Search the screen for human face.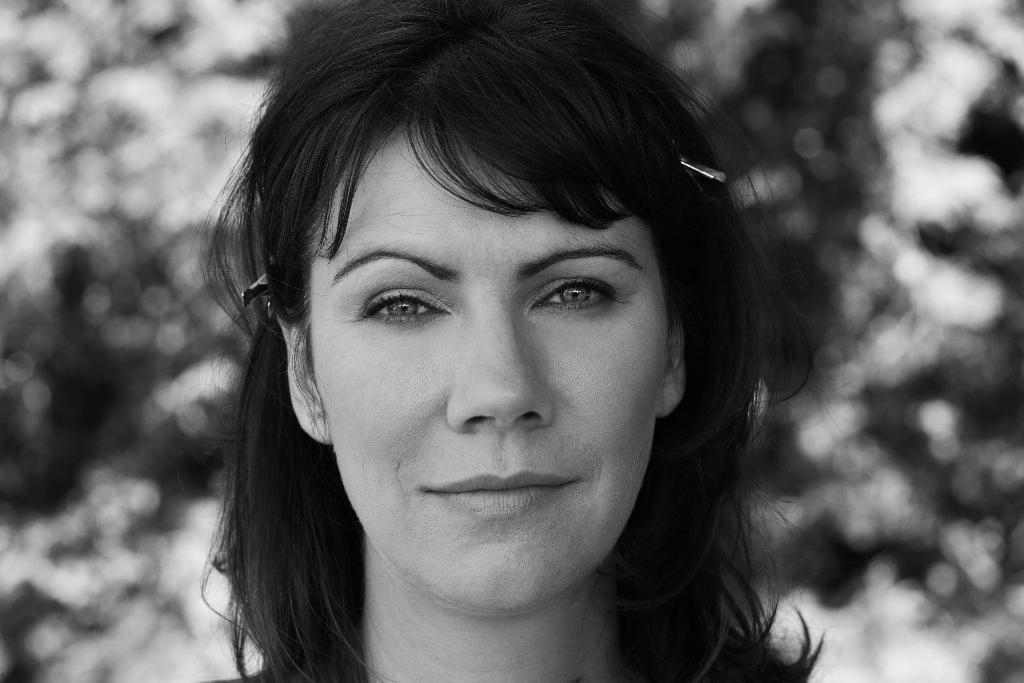
Found at pyautogui.locateOnScreen(300, 103, 676, 609).
